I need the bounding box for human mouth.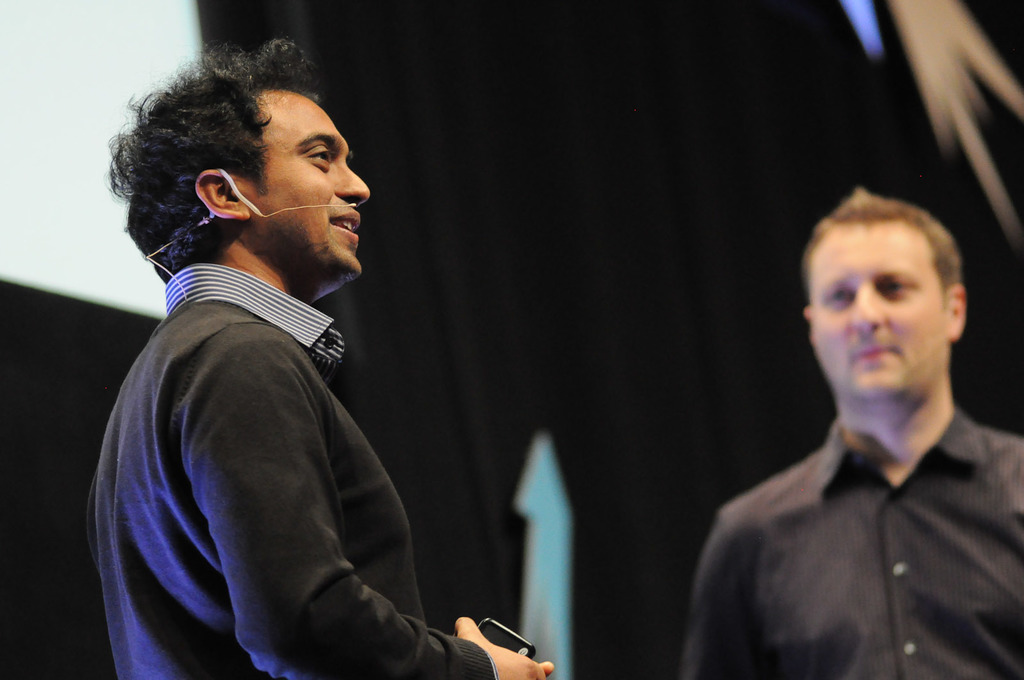
Here it is: crop(860, 343, 893, 360).
